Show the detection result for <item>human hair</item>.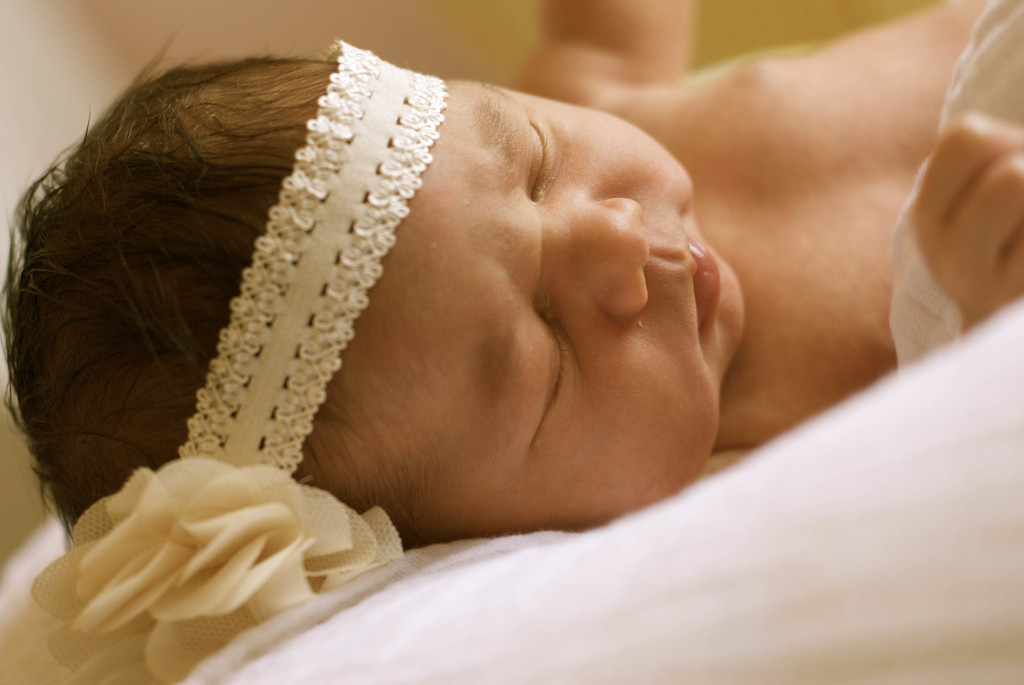
rect(8, 50, 348, 540).
